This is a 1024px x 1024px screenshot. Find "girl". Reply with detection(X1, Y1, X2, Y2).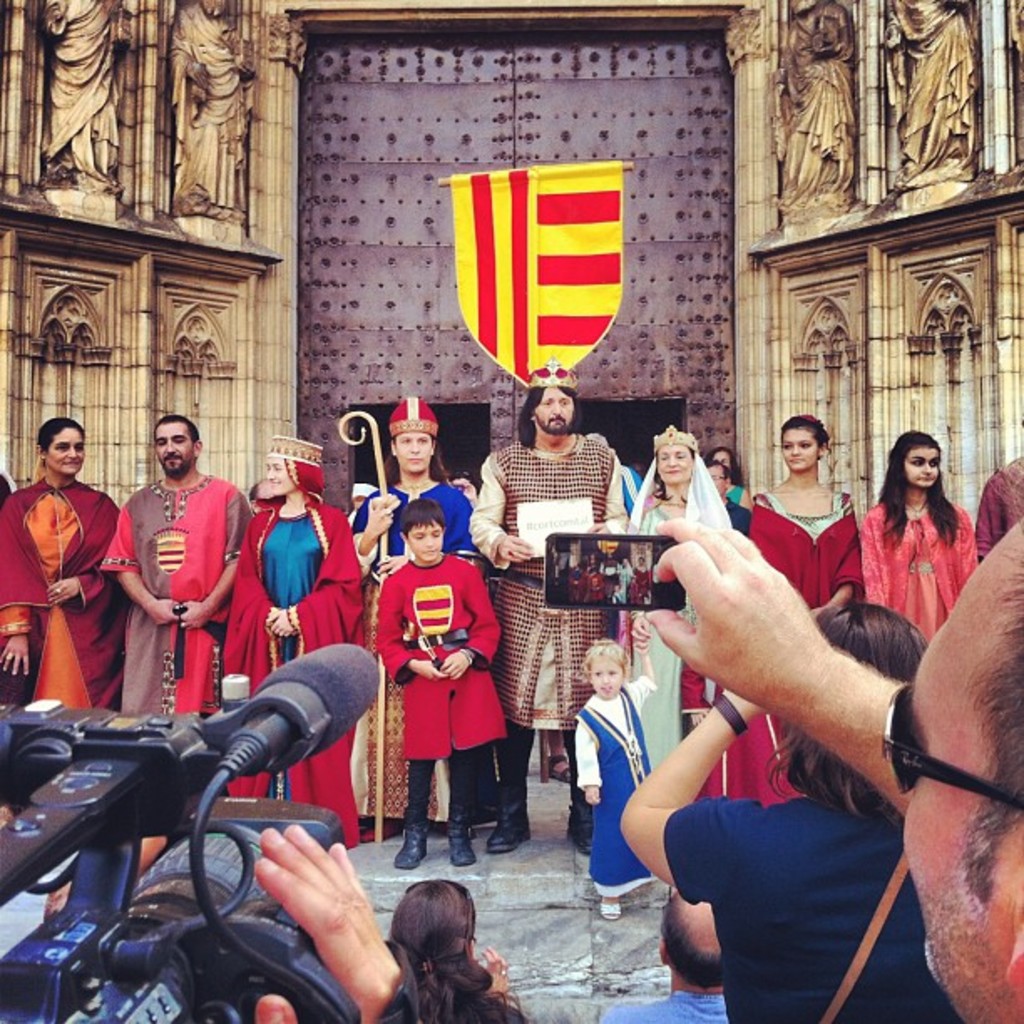
detection(375, 872, 530, 1022).
